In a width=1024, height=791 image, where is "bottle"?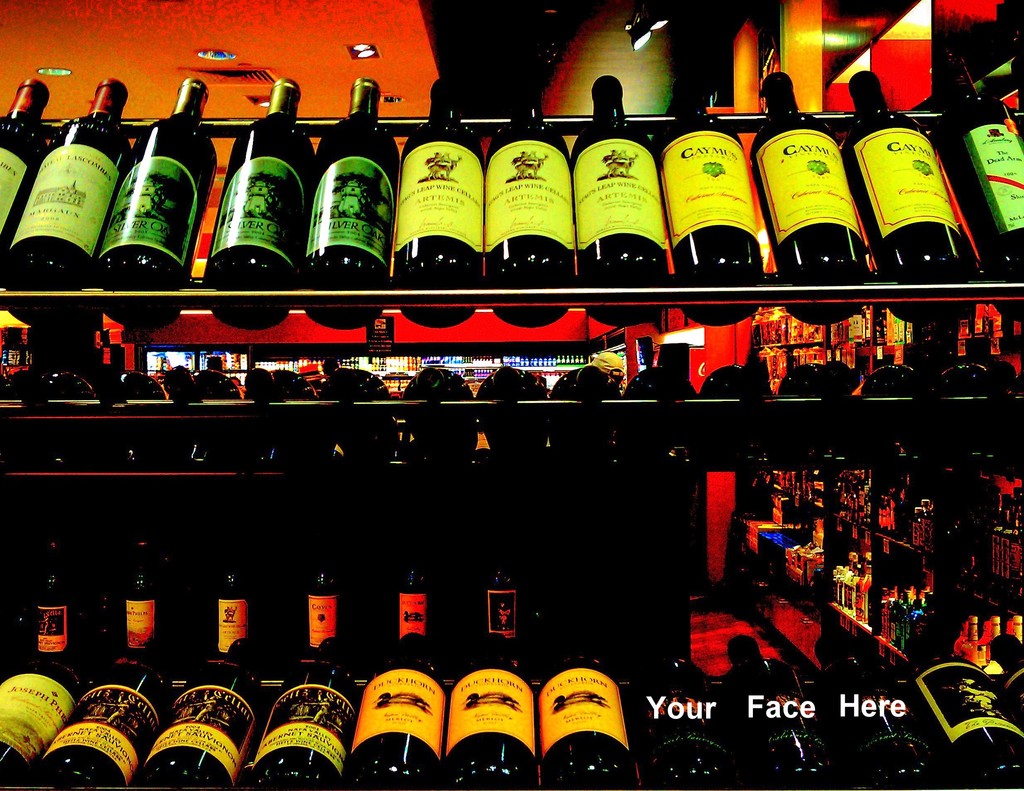
box=[987, 619, 1023, 731].
